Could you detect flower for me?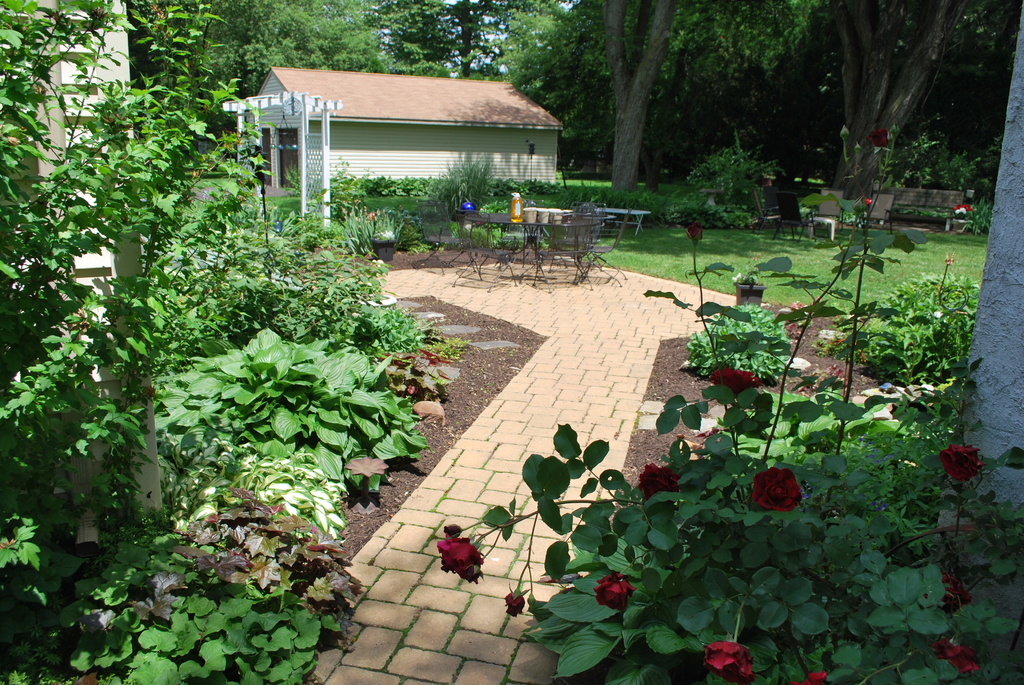
Detection result: rect(435, 533, 485, 583).
